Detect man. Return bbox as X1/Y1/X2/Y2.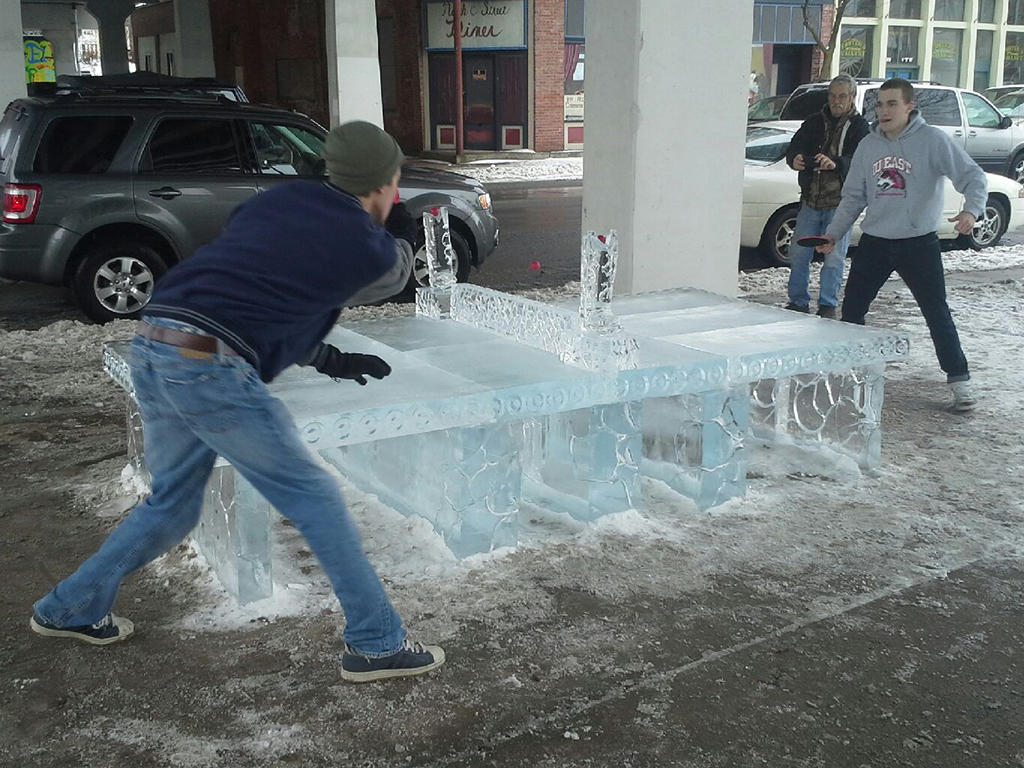
27/117/446/687.
